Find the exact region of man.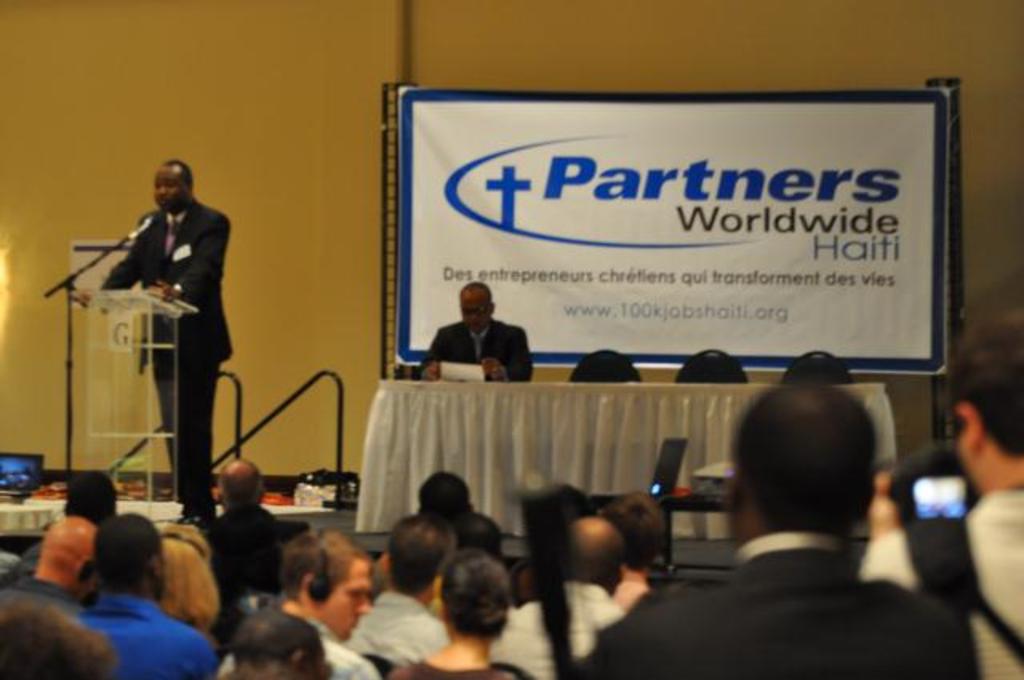
Exact region: rect(675, 368, 957, 674).
